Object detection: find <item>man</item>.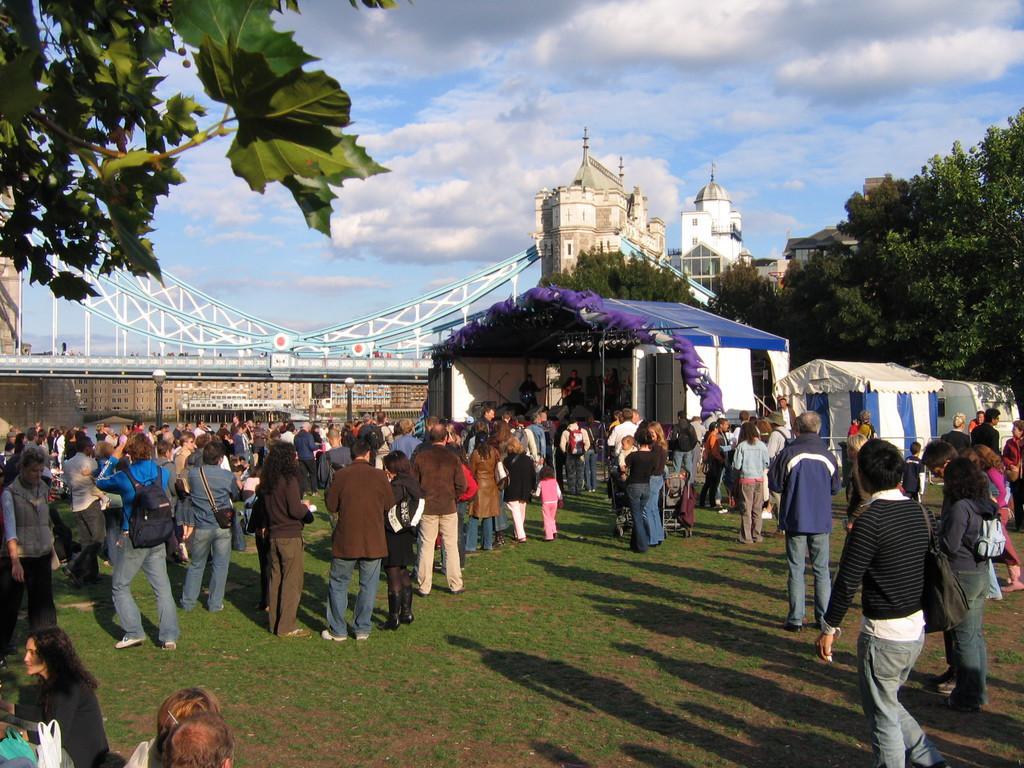
Rect(967, 411, 984, 434).
